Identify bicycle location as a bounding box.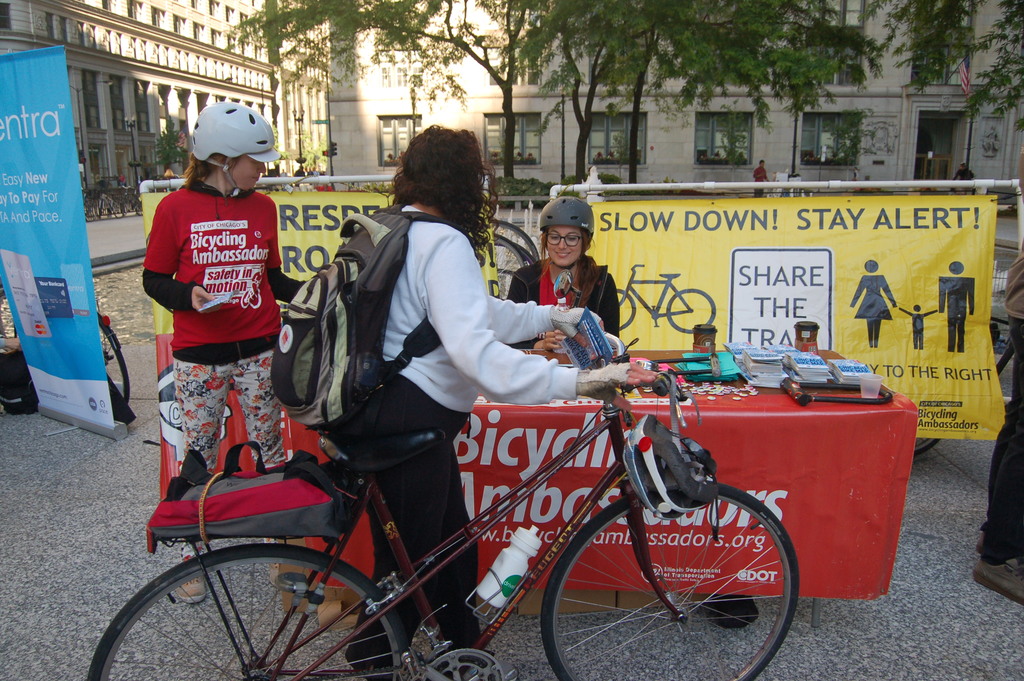
[0, 304, 141, 416].
